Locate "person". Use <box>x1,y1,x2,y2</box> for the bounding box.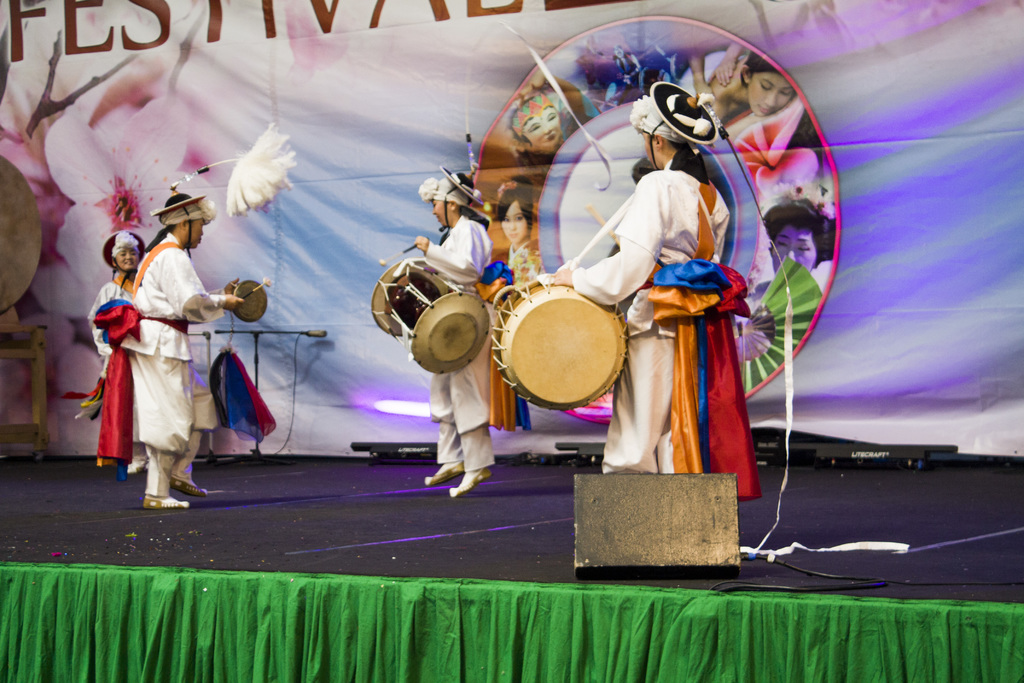
<box>756,177,836,286</box>.
